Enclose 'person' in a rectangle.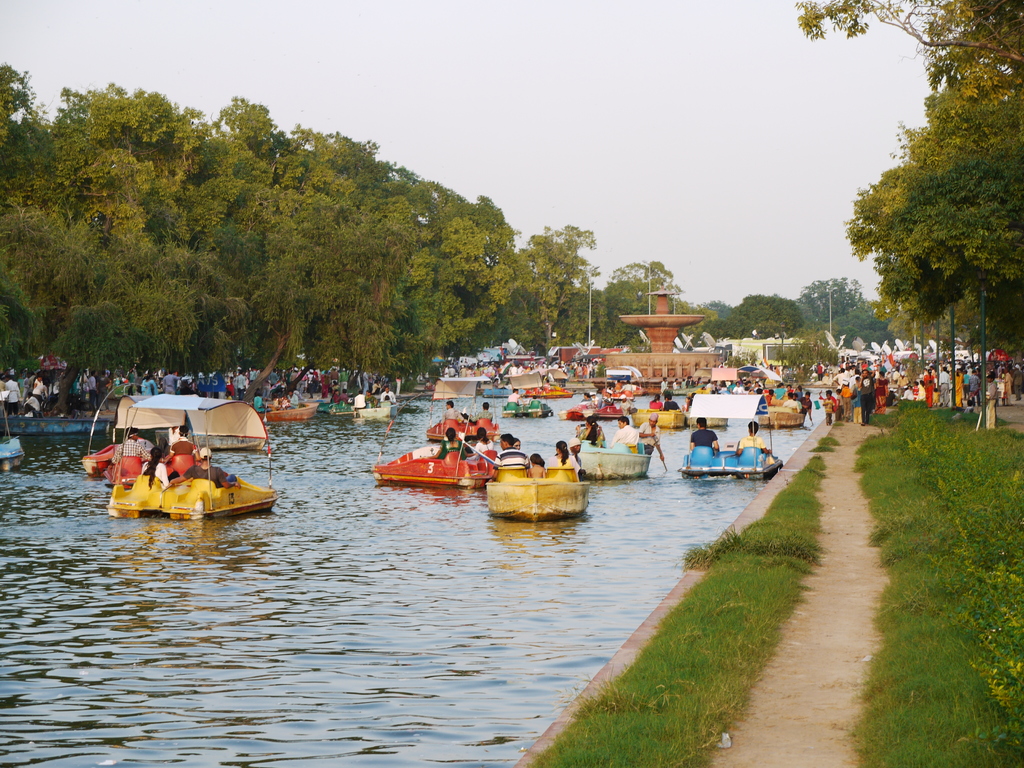
[left=435, top=396, right=465, bottom=428].
